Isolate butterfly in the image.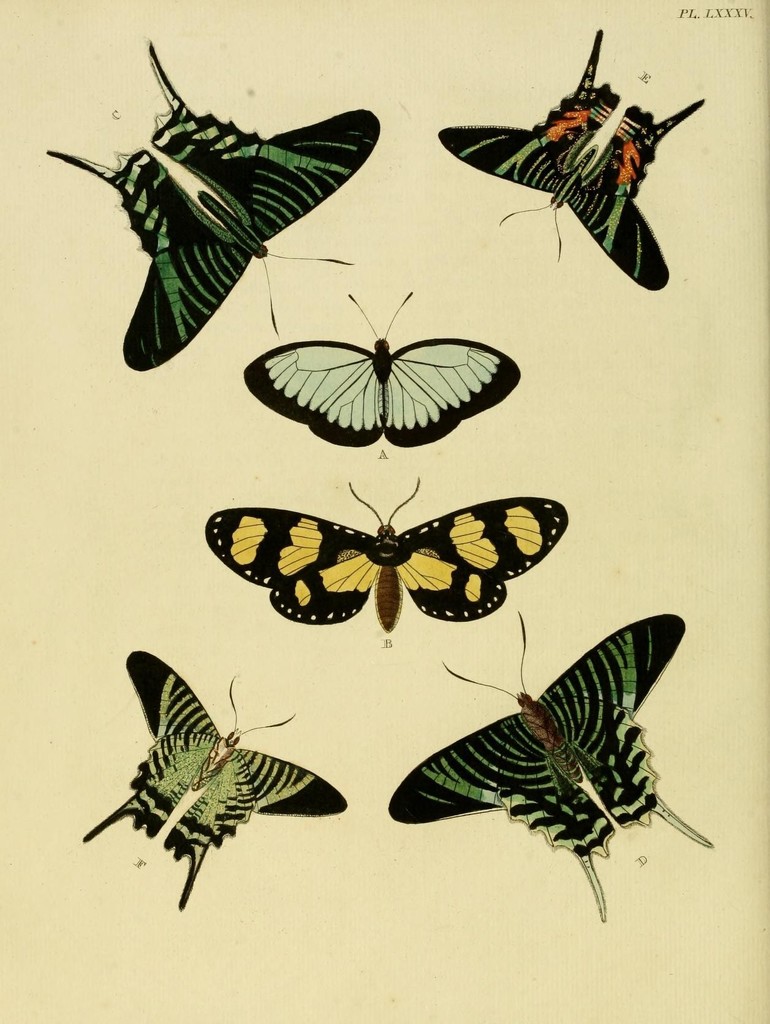
Isolated region: (left=450, top=22, right=723, bottom=292).
